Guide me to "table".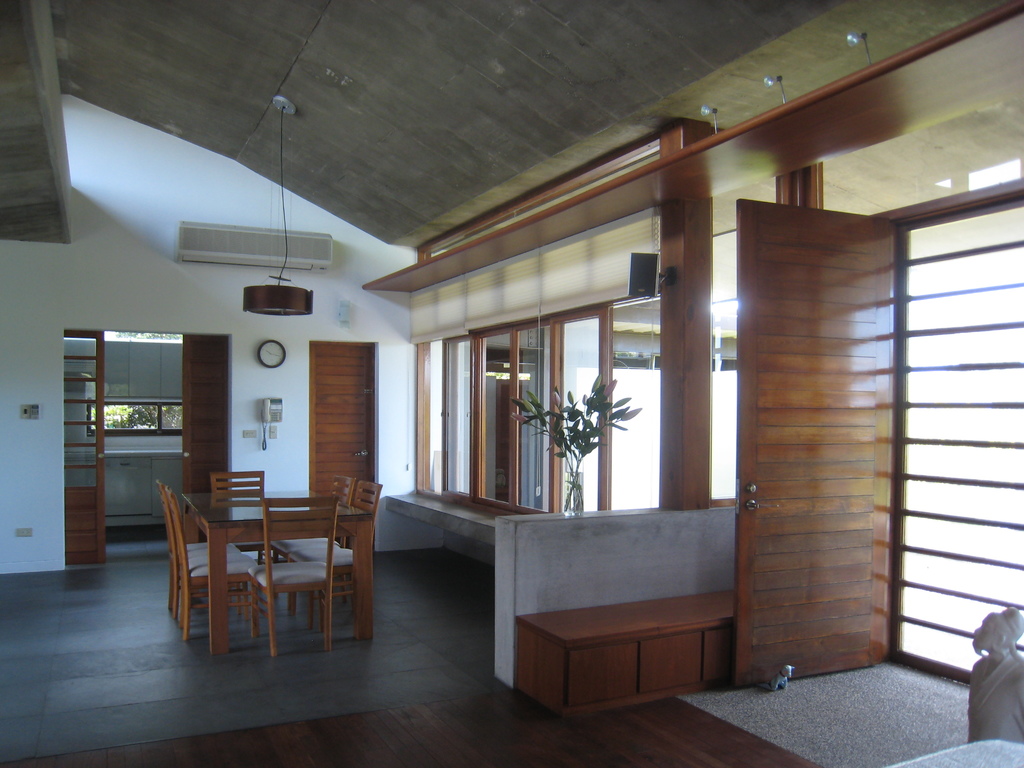
Guidance: [x1=162, y1=472, x2=419, y2=659].
